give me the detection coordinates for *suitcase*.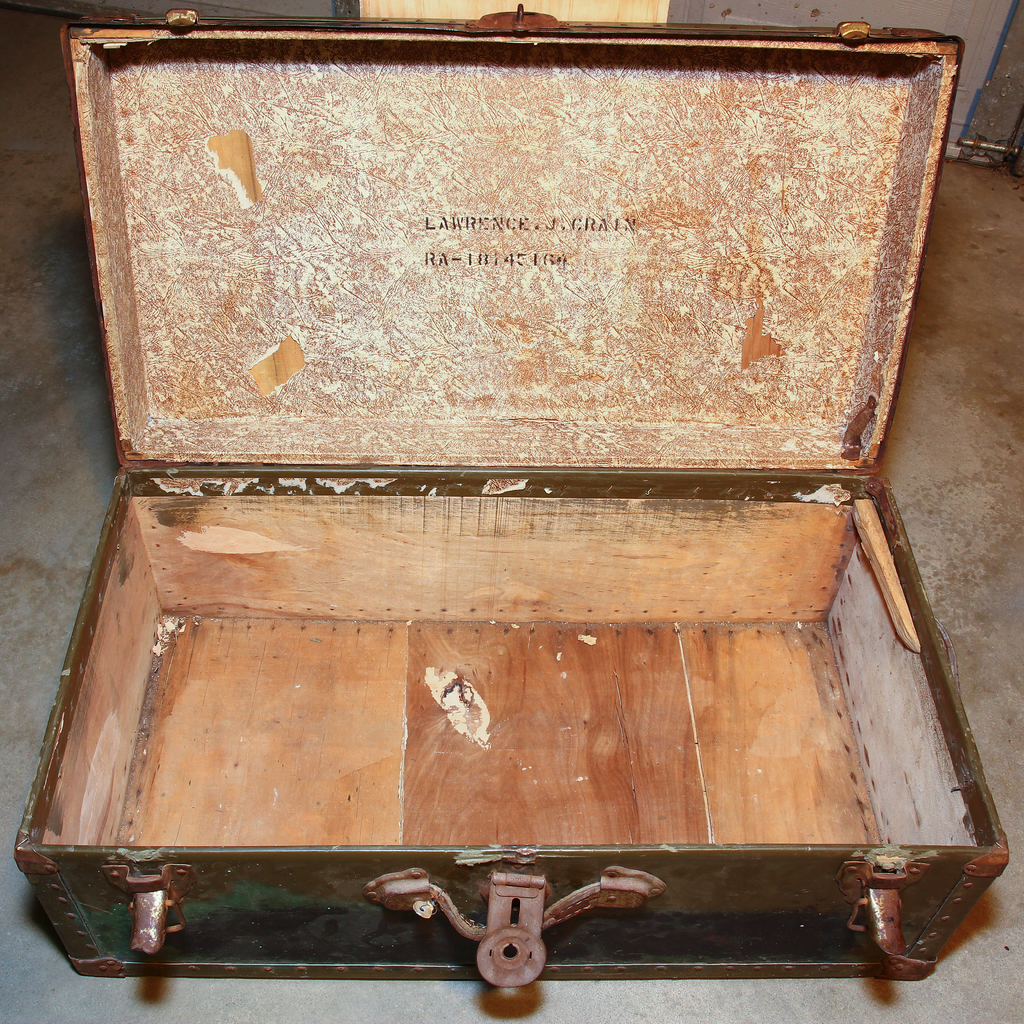
16,2,1015,988.
